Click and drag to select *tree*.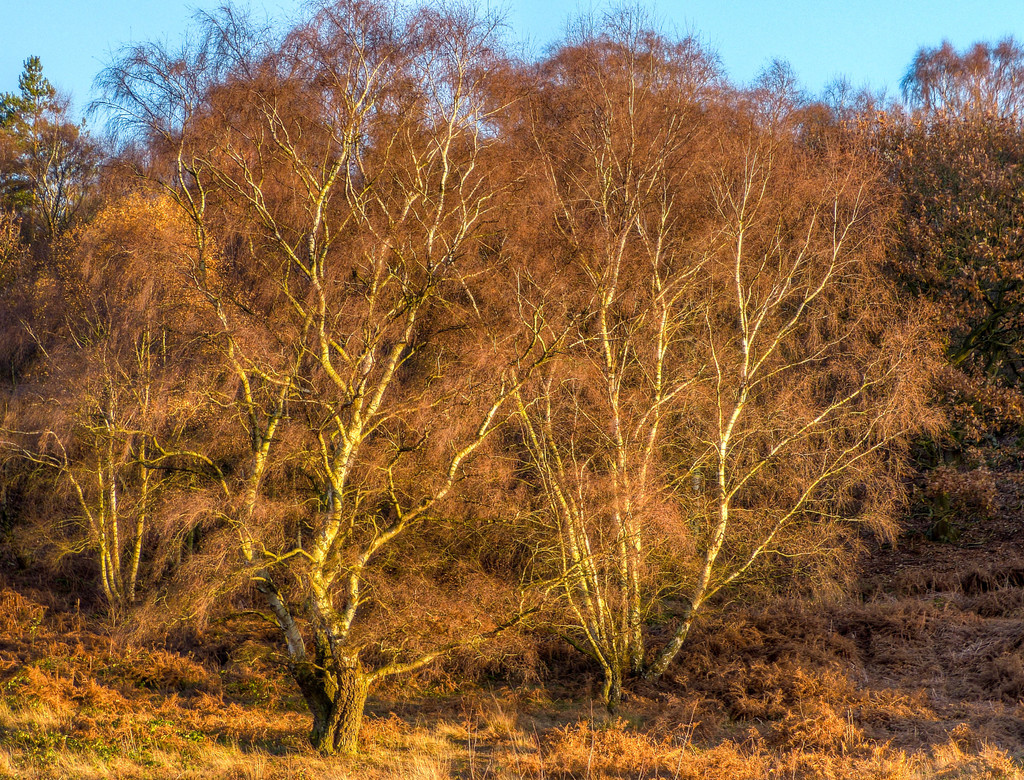
Selection: [x1=0, y1=45, x2=105, y2=218].
